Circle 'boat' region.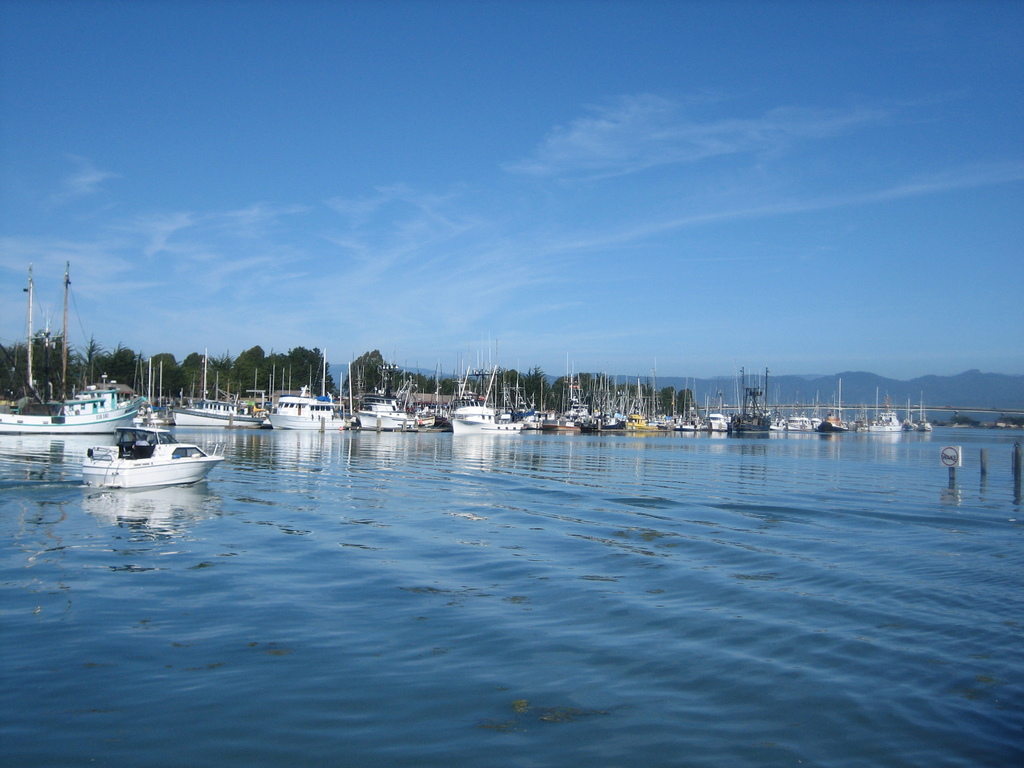
Region: <region>164, 349, 267, 433</region>.
